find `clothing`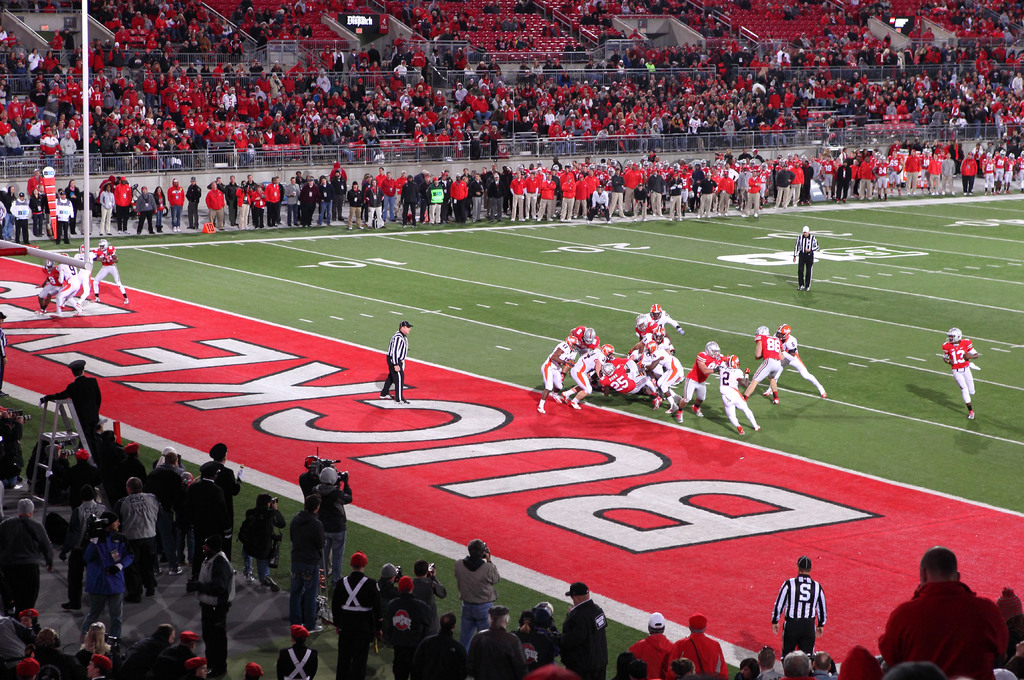
box(241, 501, 283, 582)
